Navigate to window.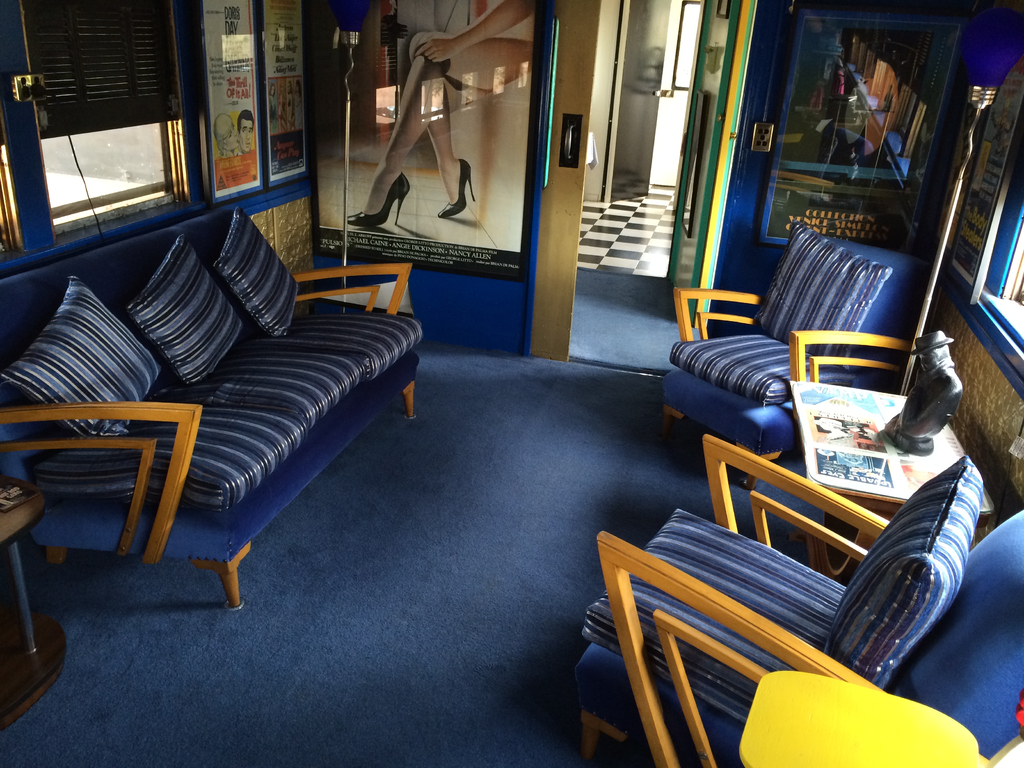
Navigation target: left=21, top=28, right=173, bottom=241.
